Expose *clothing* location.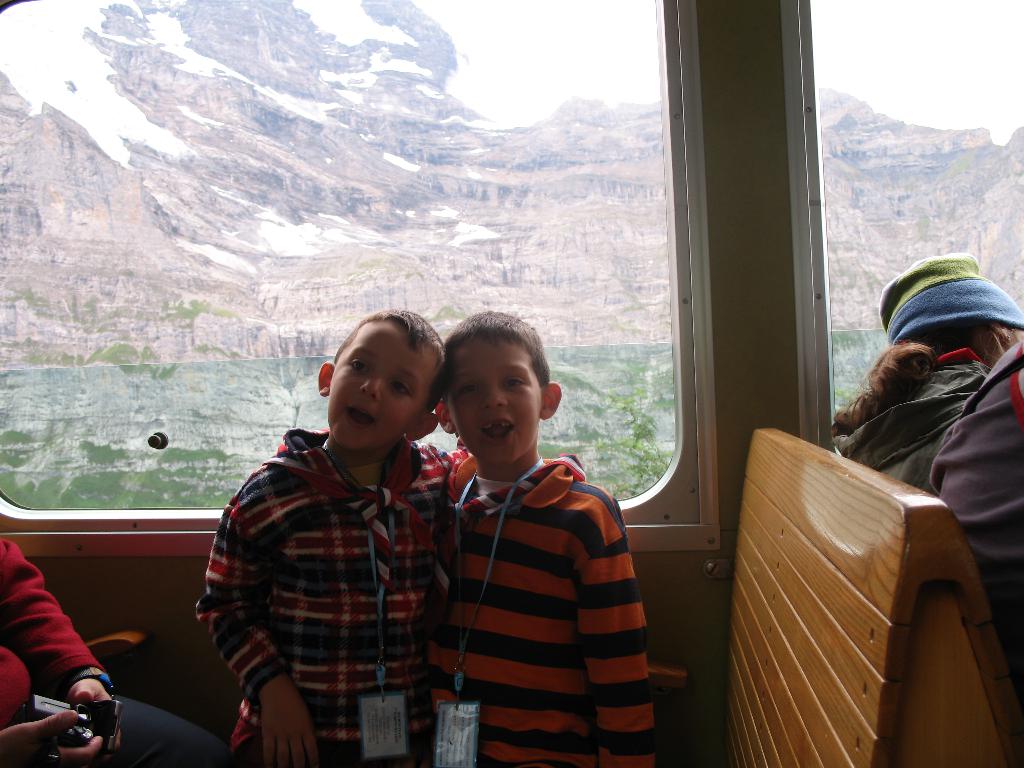
Exposed at box=[207, 447, 479, 767].
